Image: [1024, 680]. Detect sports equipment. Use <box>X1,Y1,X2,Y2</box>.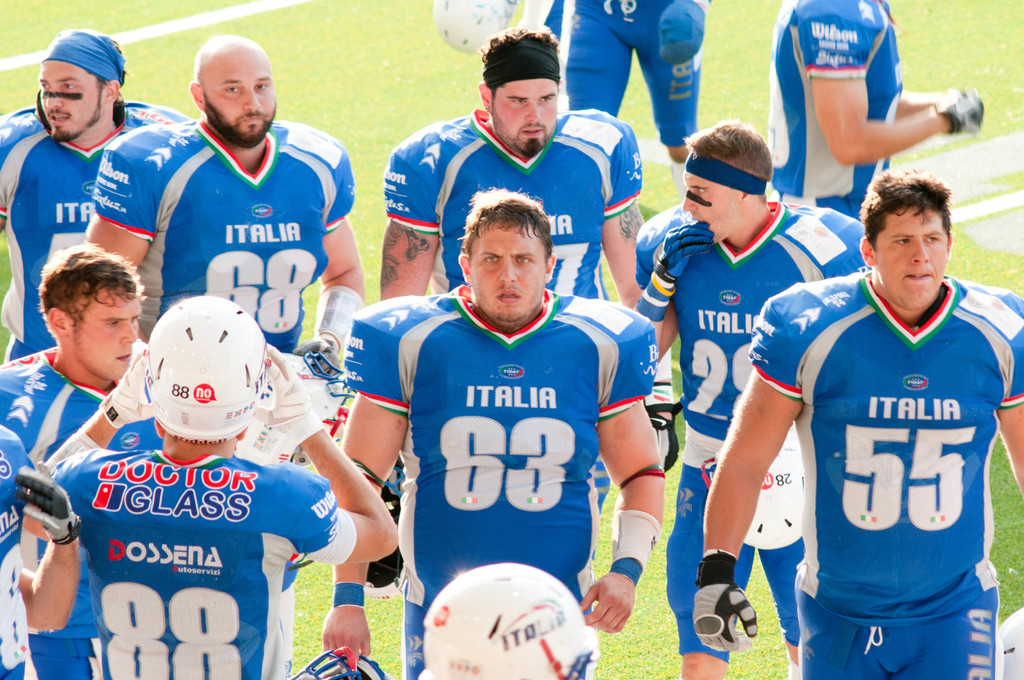
<box>690,547,756,654</box>.
